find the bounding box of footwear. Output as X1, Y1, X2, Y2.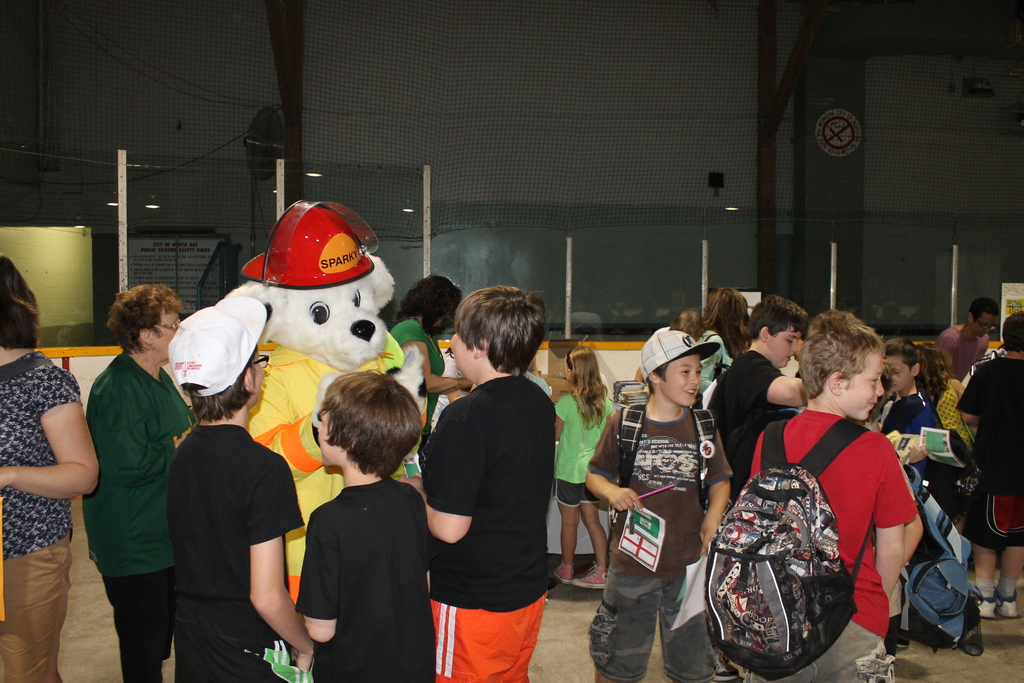
548, 562, 570, 588.
